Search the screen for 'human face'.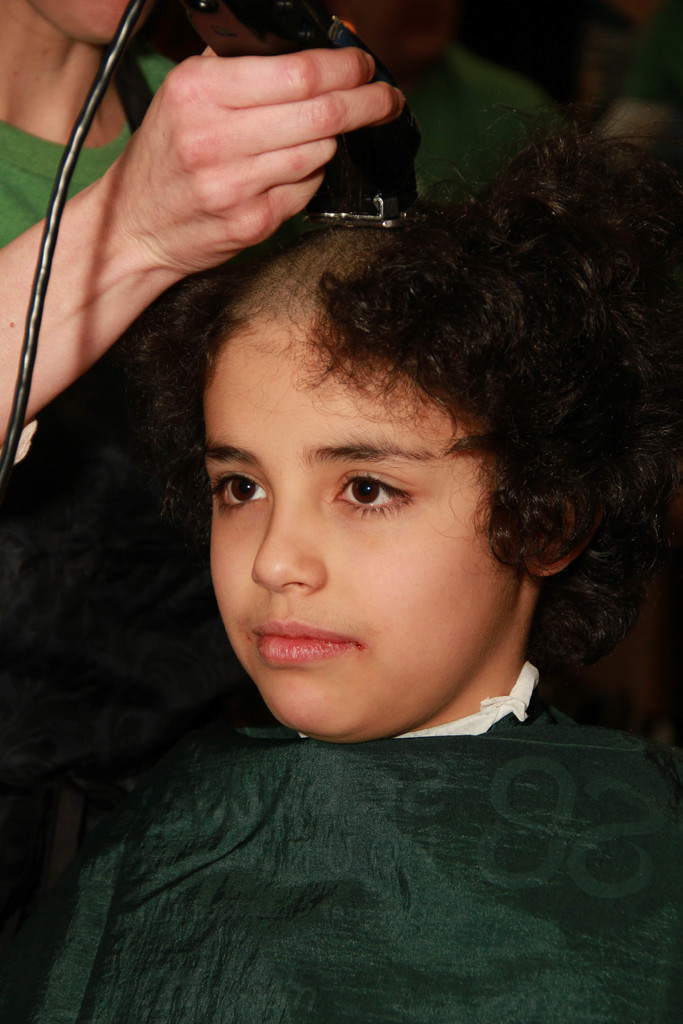
Found at <box>185,294,551,717</box>.
